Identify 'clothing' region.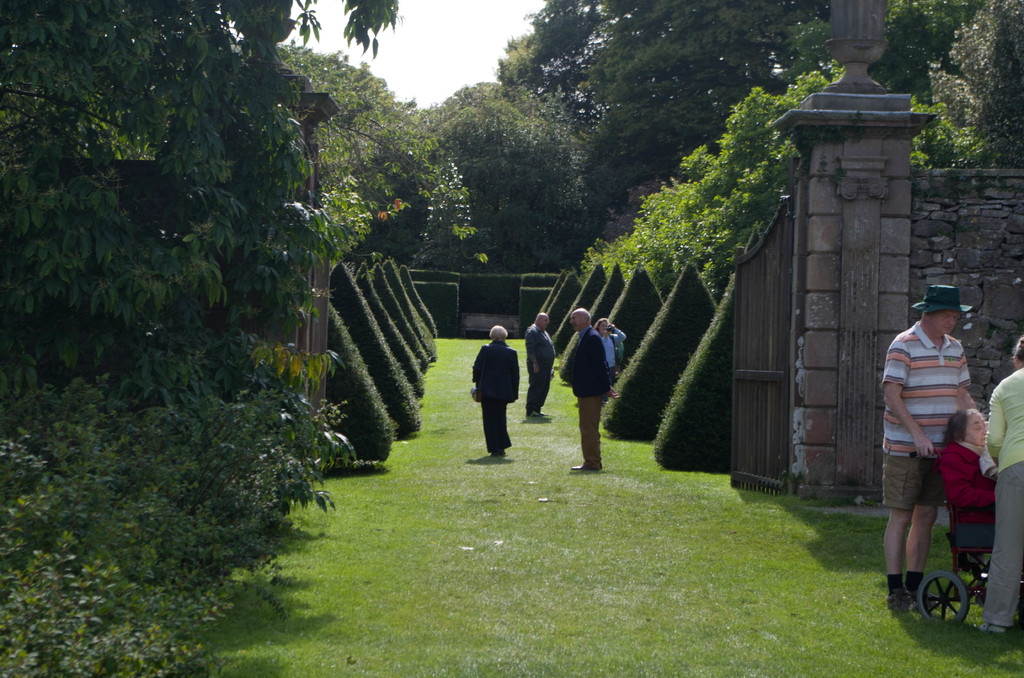
Region: select_region(560, 315, 622, 444).
